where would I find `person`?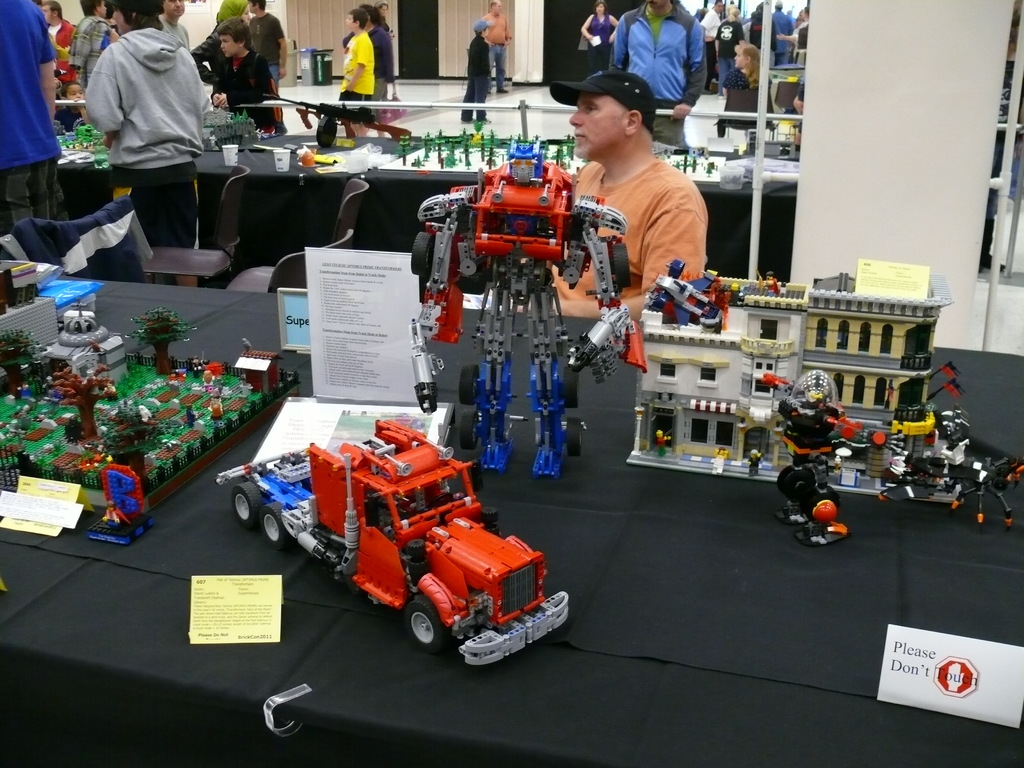
At [980, 5, 1023, 274].
